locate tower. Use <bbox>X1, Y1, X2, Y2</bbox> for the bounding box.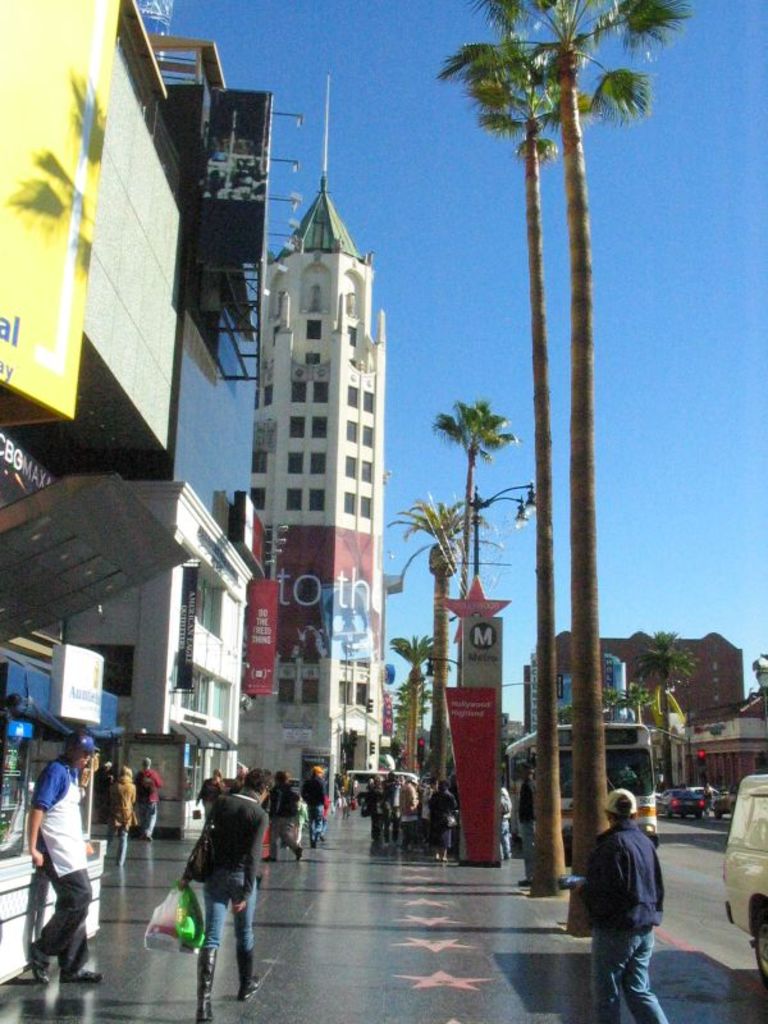
<bbox>238, 69, 389, 810</bbox>.
